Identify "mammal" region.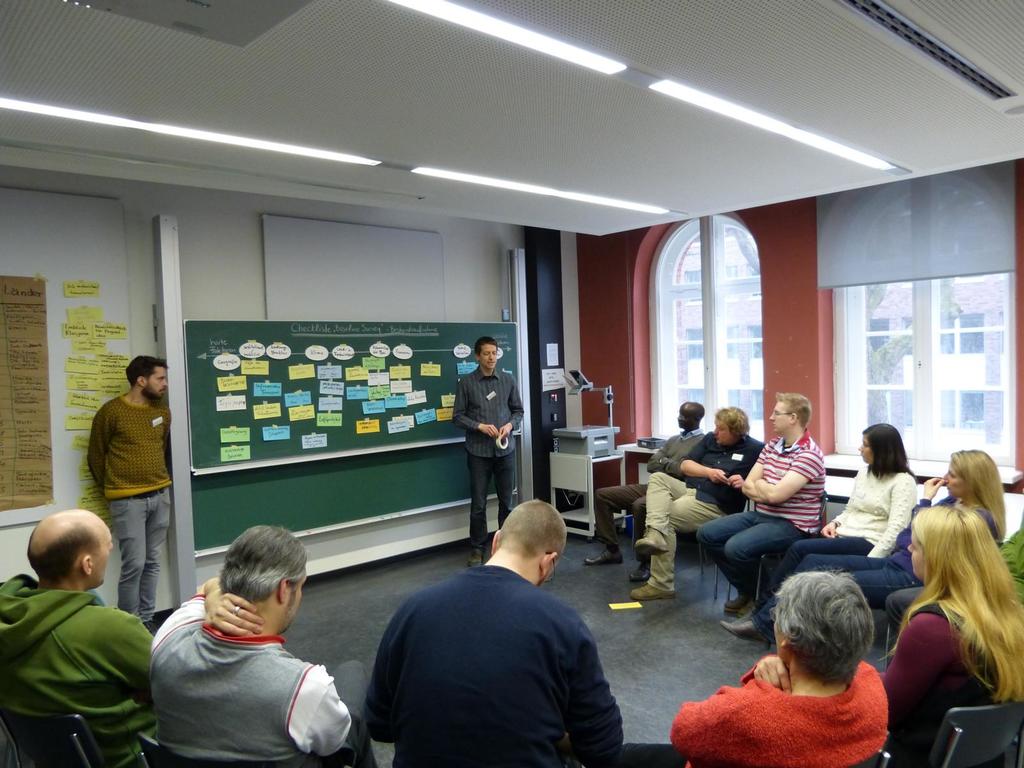
Region: {"left": 883, "top": 482, "right": 1023, "bottom": 630}.
